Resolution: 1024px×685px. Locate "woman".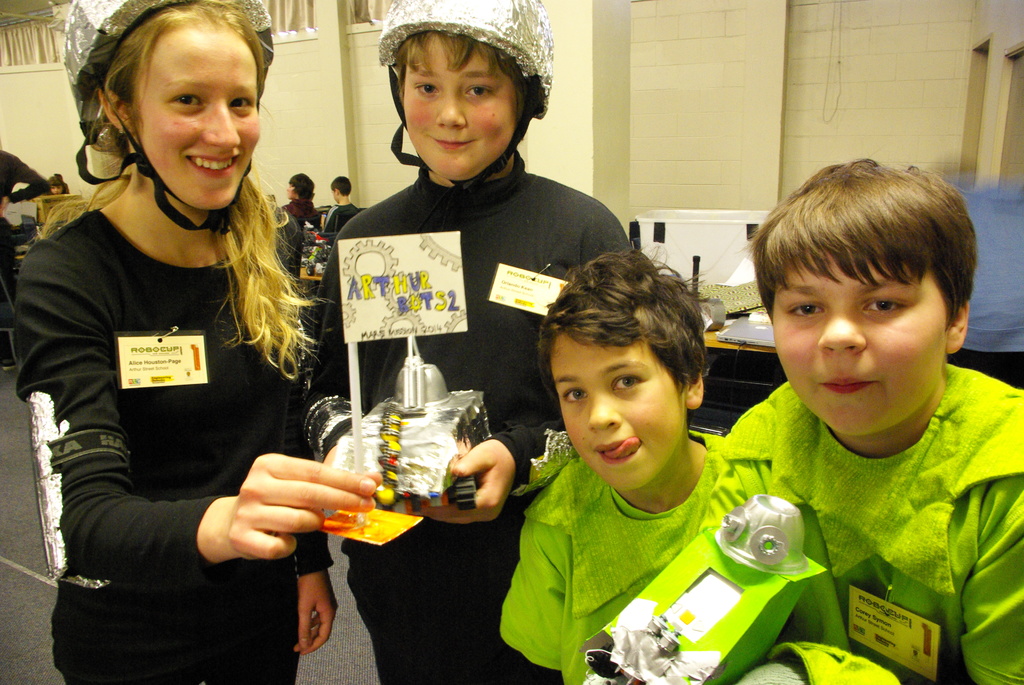
(left=12, top=0, right=380, bottom=684).
